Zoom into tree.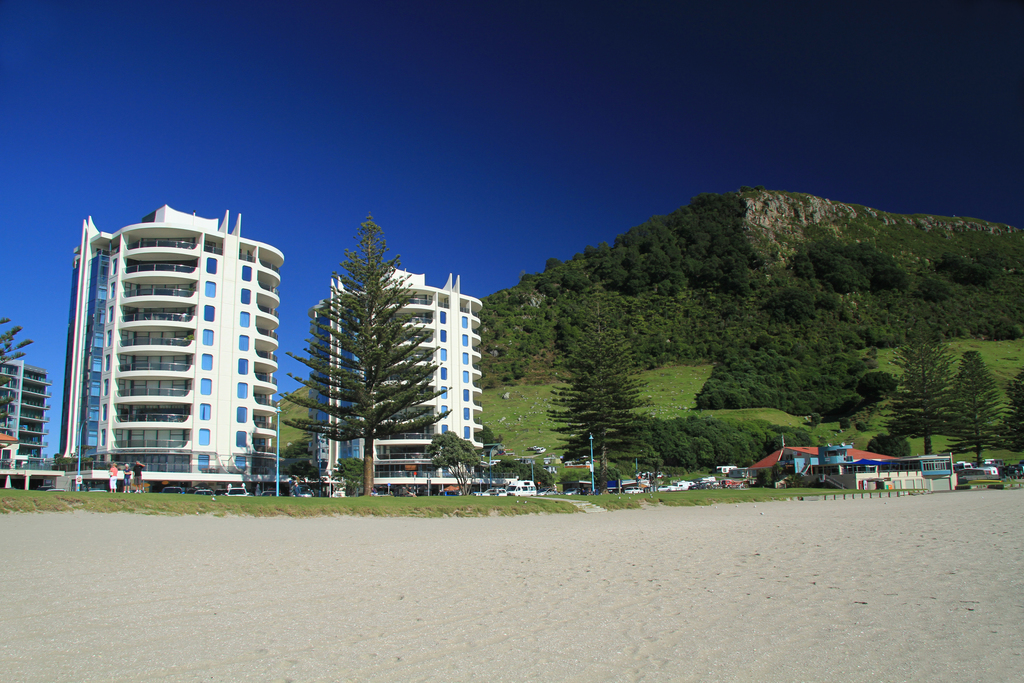
Zoom target: box(541, 320, 657, 495).
